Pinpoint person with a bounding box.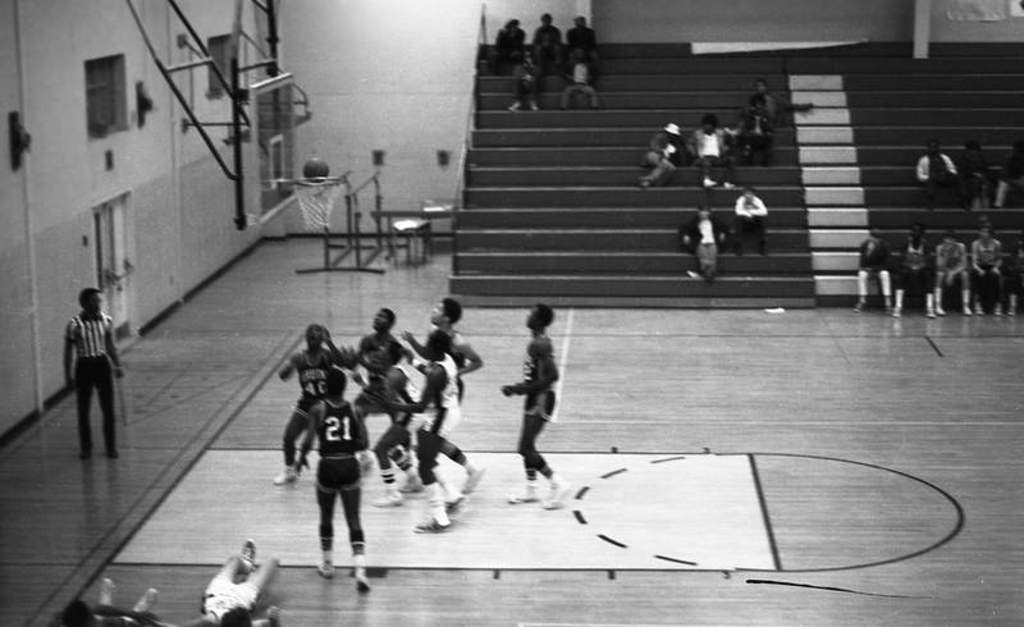
region(568, 14, 599, 50).
